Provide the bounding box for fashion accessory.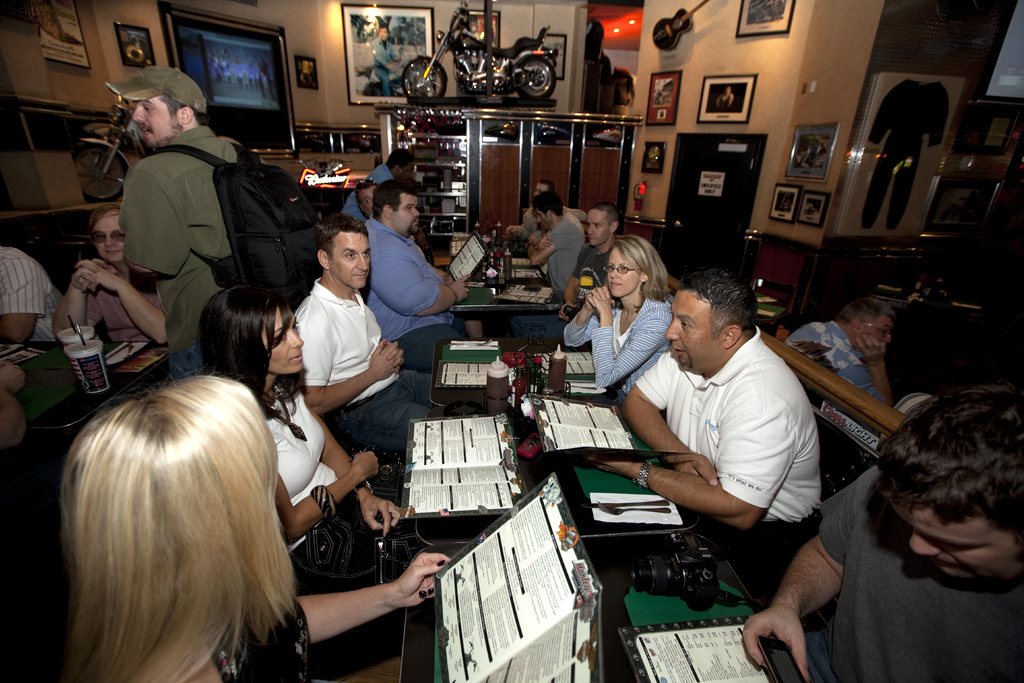
[left=637, top=281, right=647, bottom=297].
